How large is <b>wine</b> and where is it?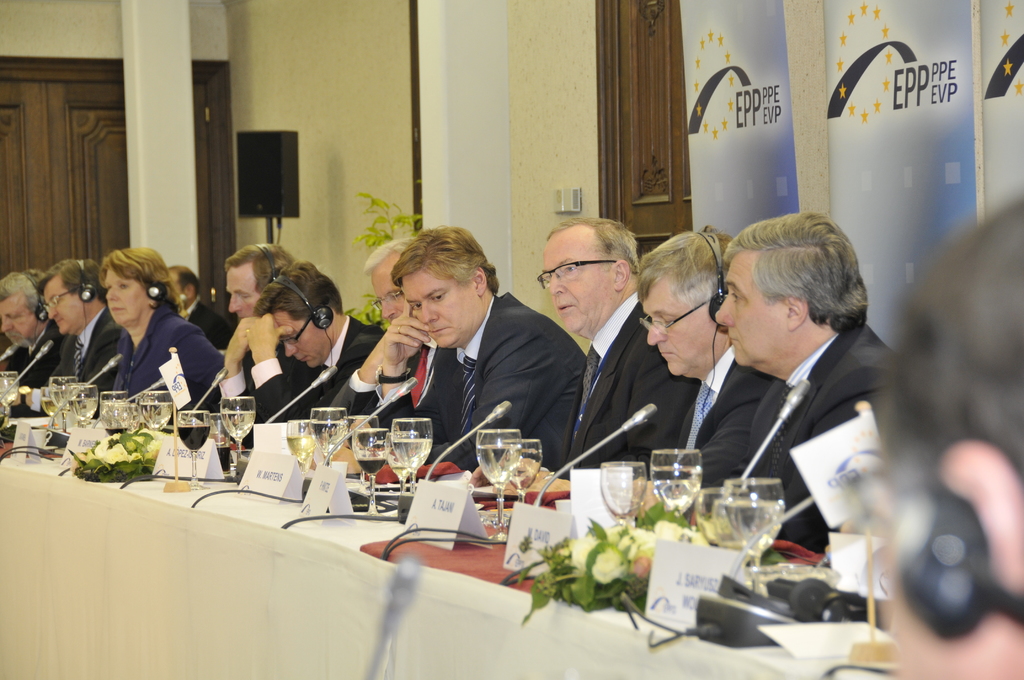
Bounding box: (179, 422, 207, 452).
